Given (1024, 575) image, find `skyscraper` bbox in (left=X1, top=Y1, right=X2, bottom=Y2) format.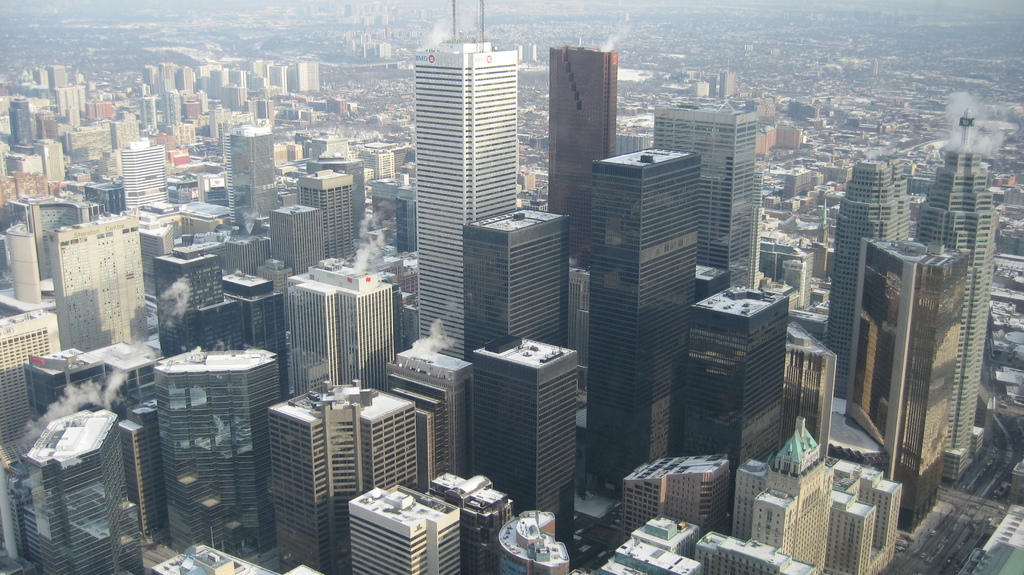
(left=916, top=113, right=995, bottom=486).
